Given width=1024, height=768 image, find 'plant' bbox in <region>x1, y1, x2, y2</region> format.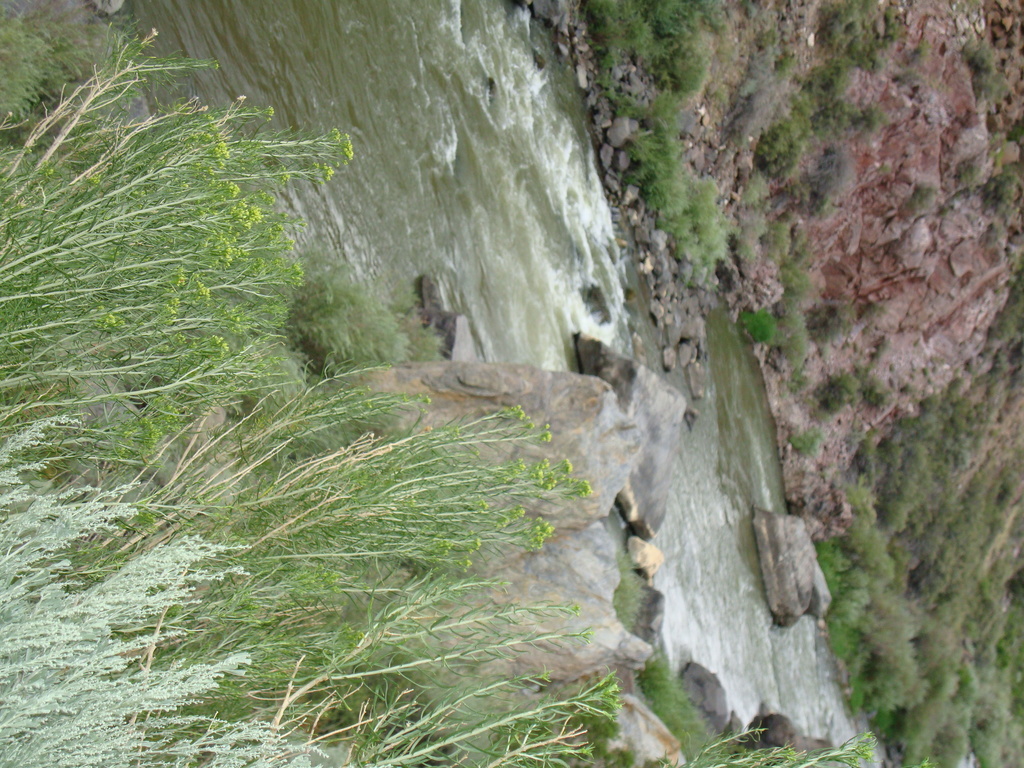
<region>938, 200, 952, 218</region>.
